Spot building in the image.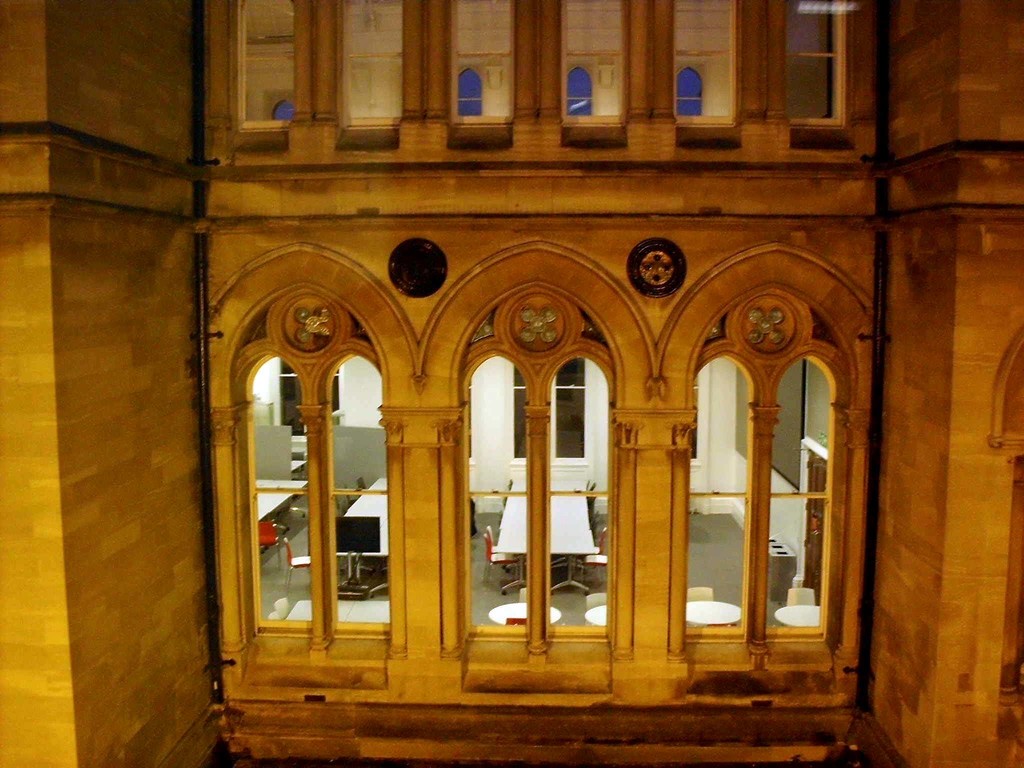
building found at 1,0,1023,767.
